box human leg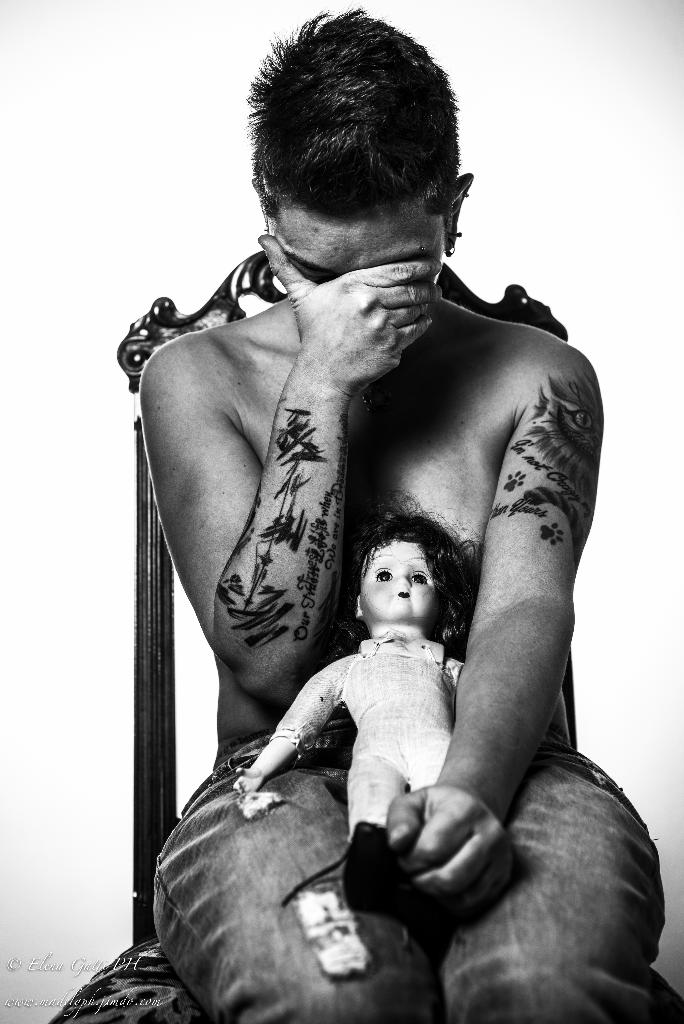
[x1=151, y1=724, x2=411, y2=1016]
